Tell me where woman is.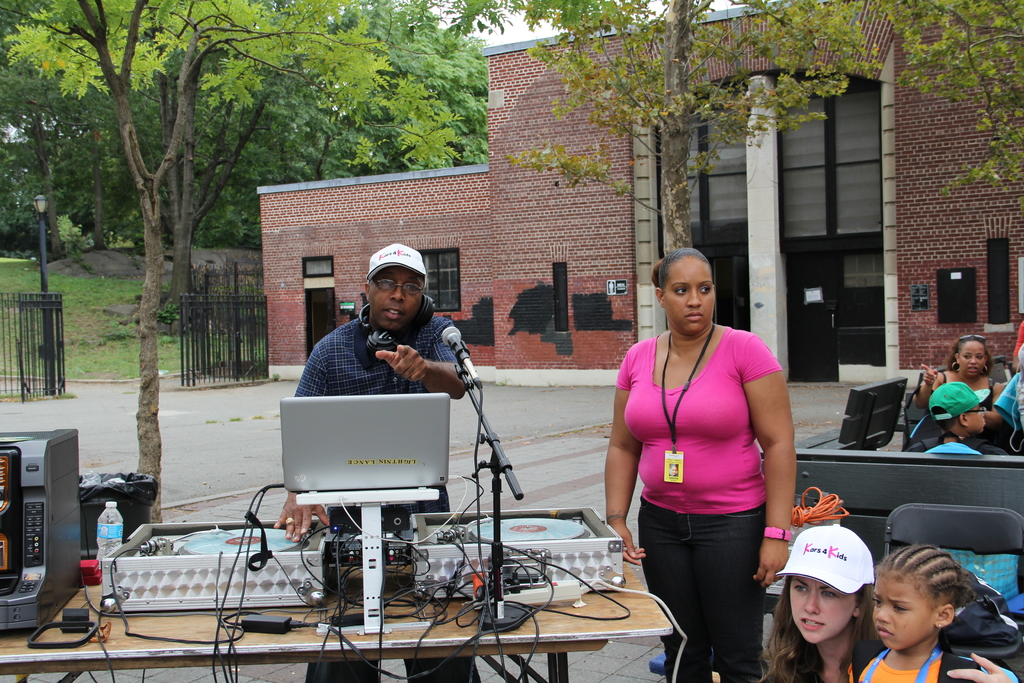
woman is at <region>918, 333, 1009, 416</region>.
